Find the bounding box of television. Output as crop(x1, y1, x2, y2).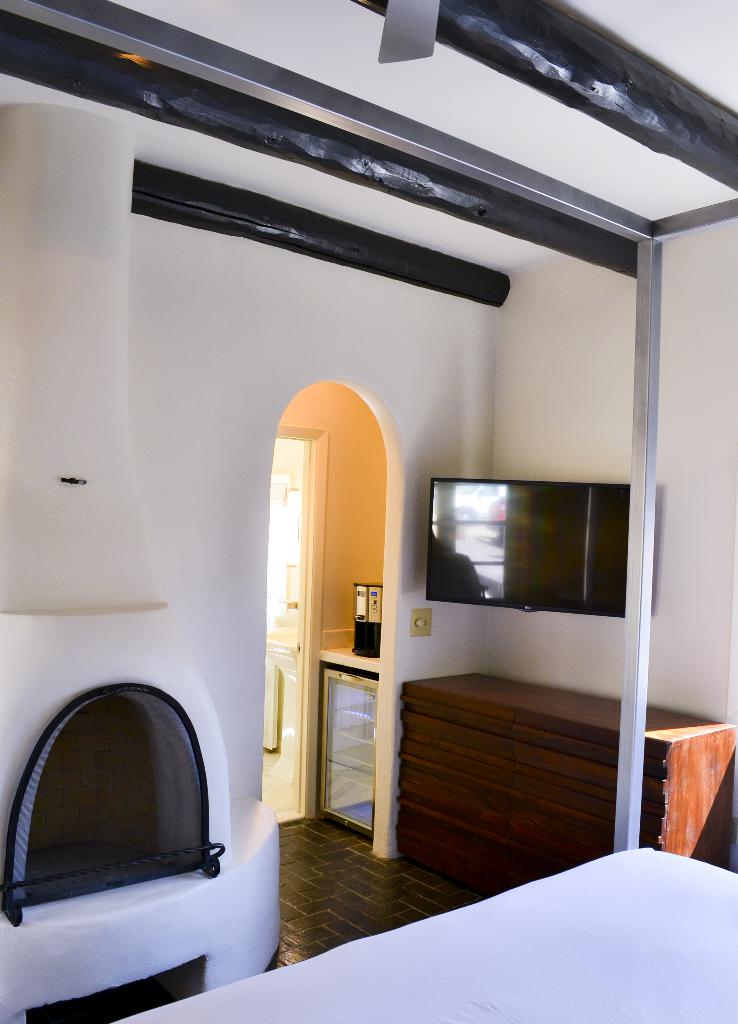
crop(425, 477, 628, 618).
